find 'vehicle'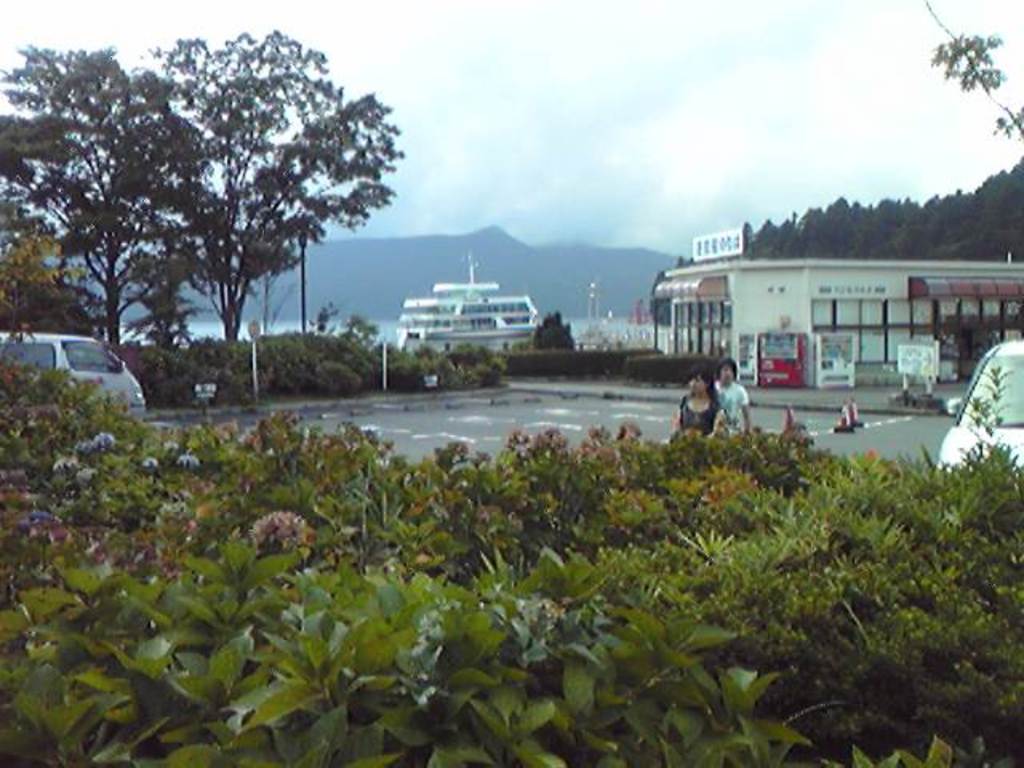
bbox=[402, 262, 549, 341]
